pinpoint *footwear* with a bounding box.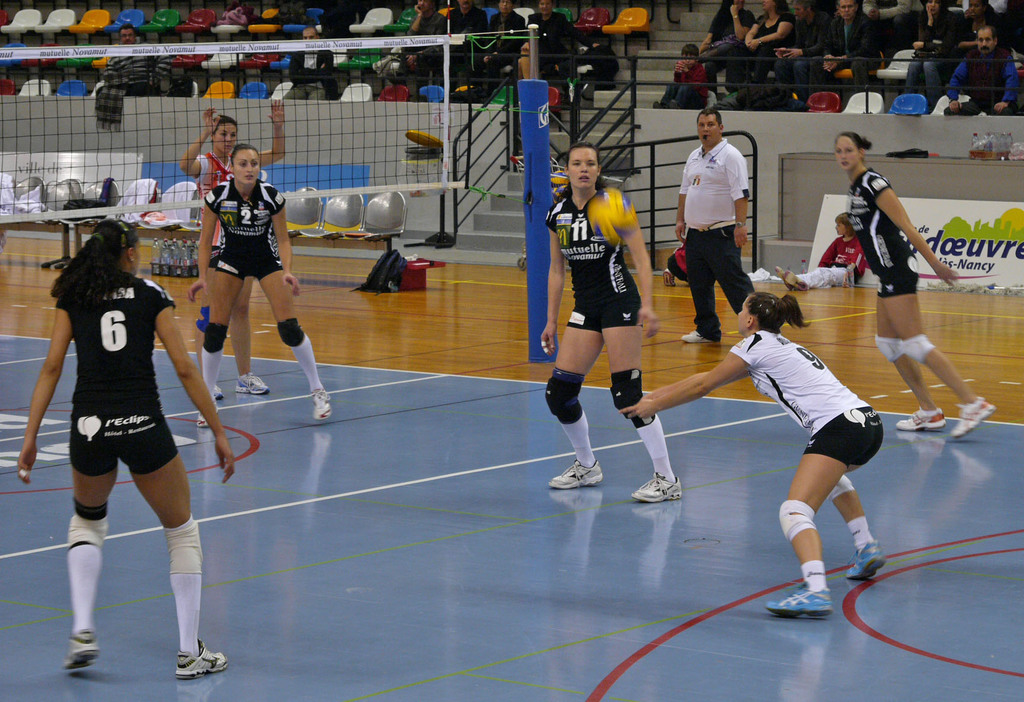
(678, 328, 717, 344).
